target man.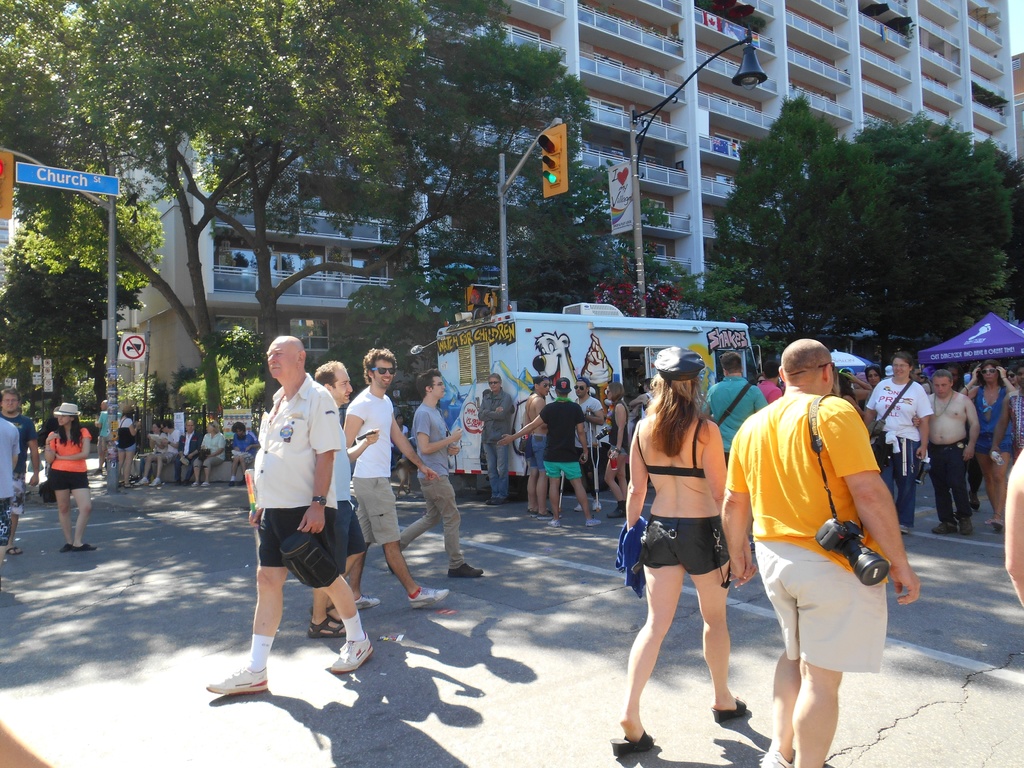
Target region: [701,351,775,470].
